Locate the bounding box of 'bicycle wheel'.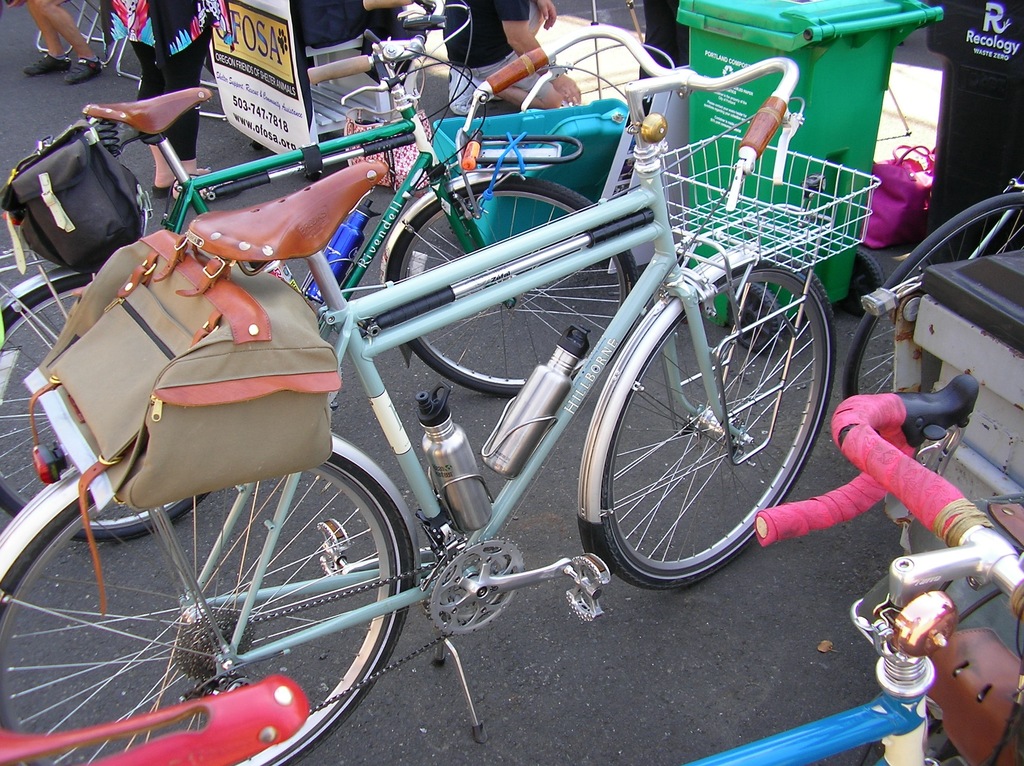
Bounding box: x1=385 y1=175 x2=639 y2=398.
